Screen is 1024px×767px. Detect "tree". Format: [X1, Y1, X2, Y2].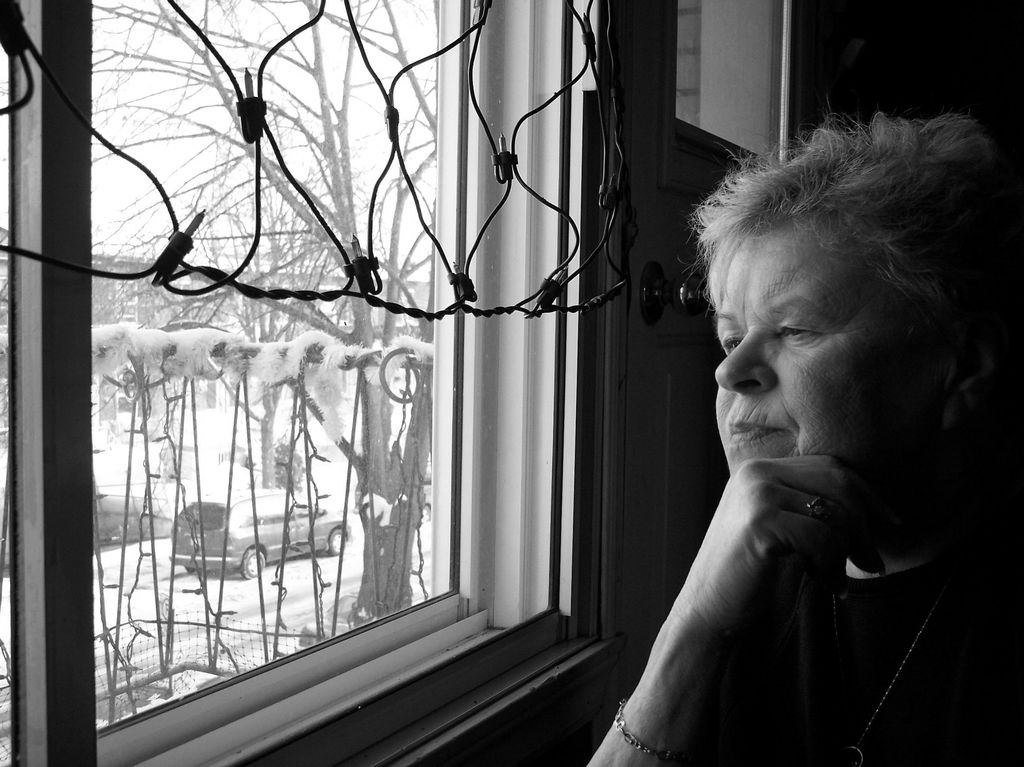
[92, 0, 436, 621].
